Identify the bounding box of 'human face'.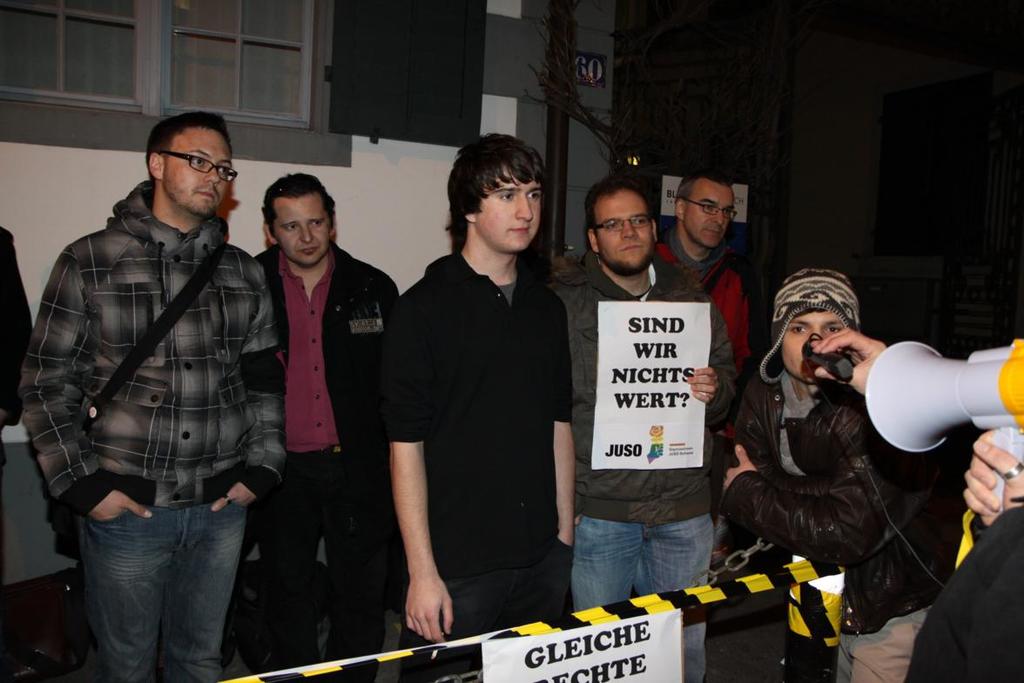
bbox=(162, 124, 231, 213).
